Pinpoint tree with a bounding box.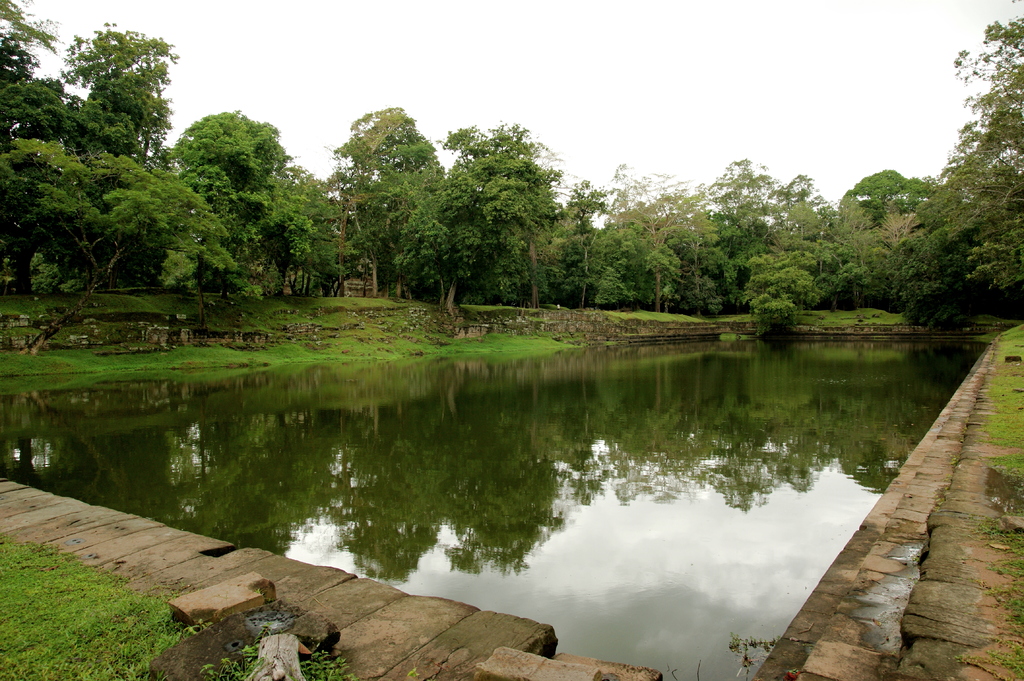
<bbox>171, 108, 281, 178</bbox>.
